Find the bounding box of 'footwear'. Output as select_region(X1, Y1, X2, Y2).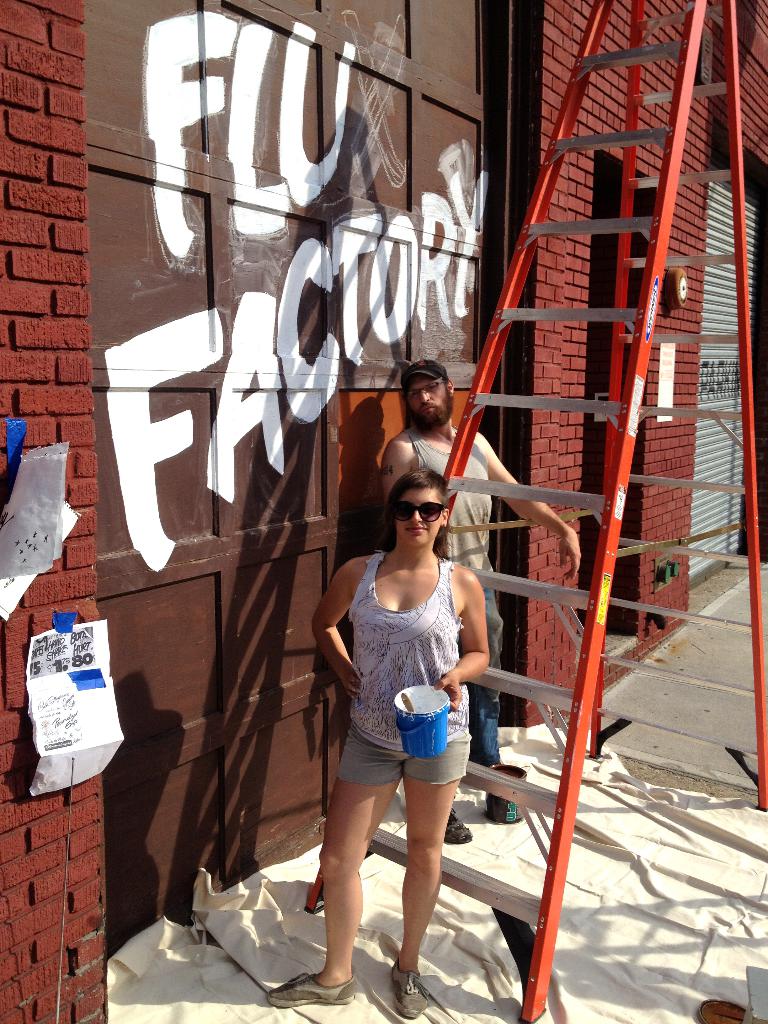
select_region(388, 960, 430, 1018).
